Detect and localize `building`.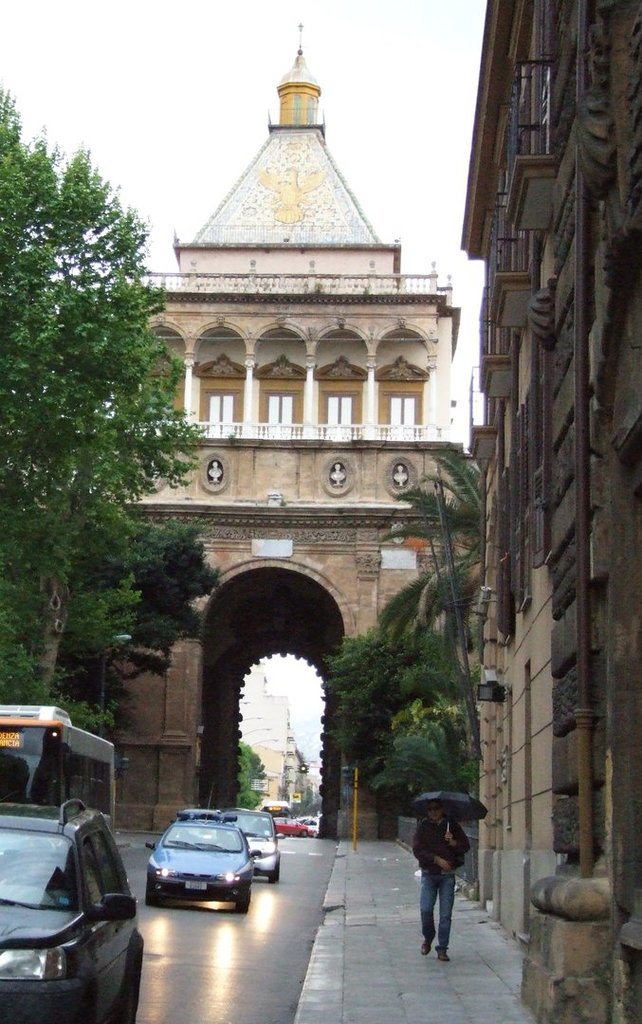
Localized at <region>456, 0, 641, 1023</region>.
